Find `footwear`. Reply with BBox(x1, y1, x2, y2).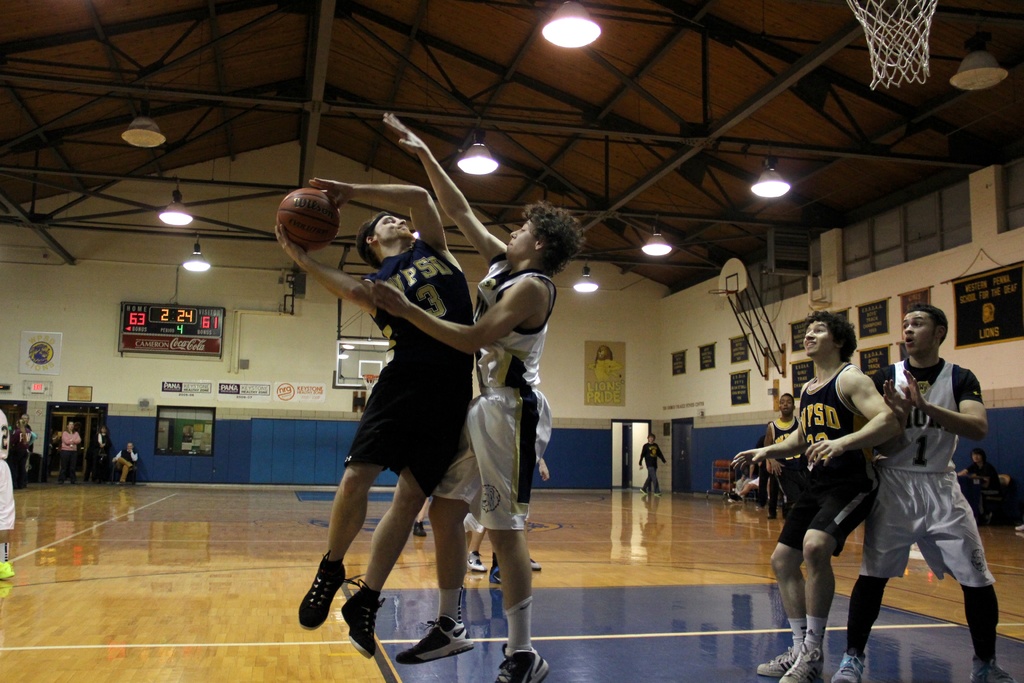
BBox(398, 612, 465, 662).
